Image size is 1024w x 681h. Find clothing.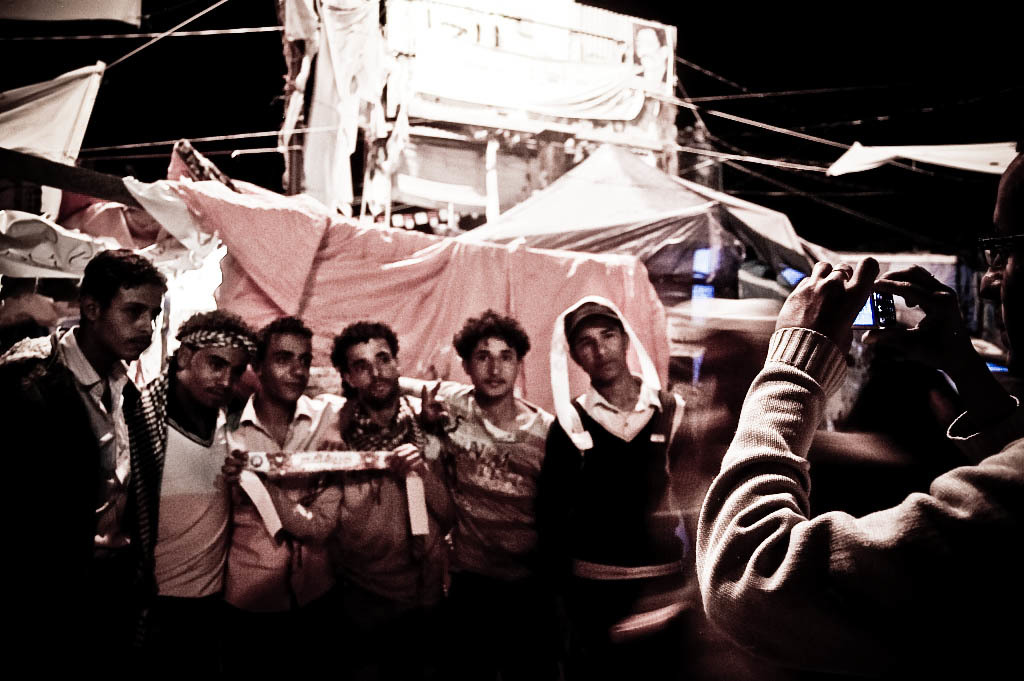
select_region(121, 369, 234, 680).
